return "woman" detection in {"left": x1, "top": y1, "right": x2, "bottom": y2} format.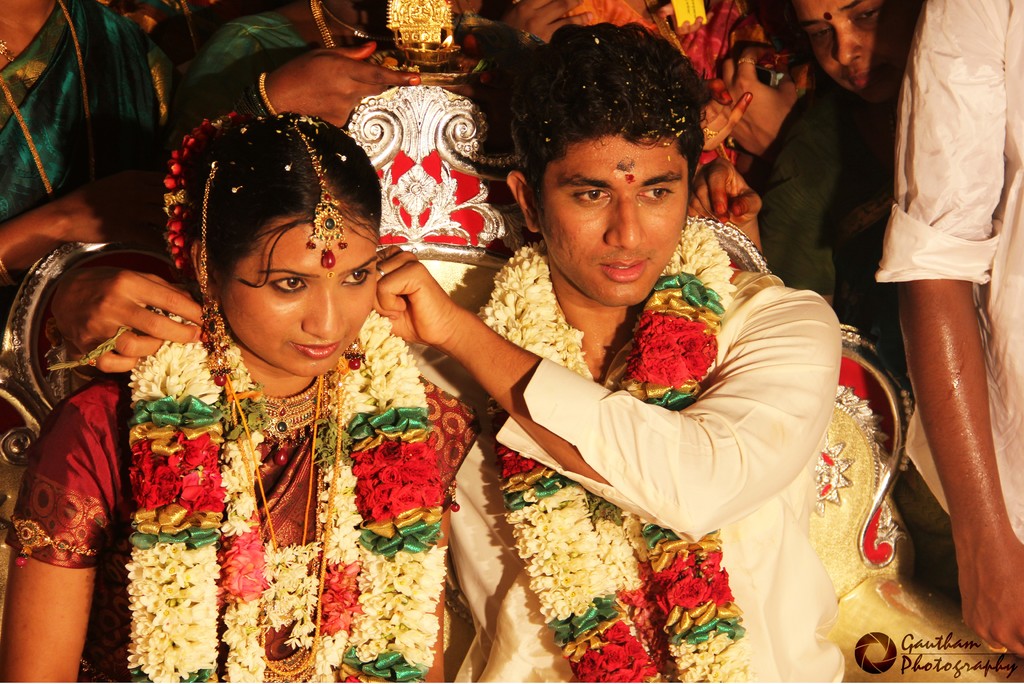
{"left": 717, "top": 0, "right": 916, "bottom": 330}.
